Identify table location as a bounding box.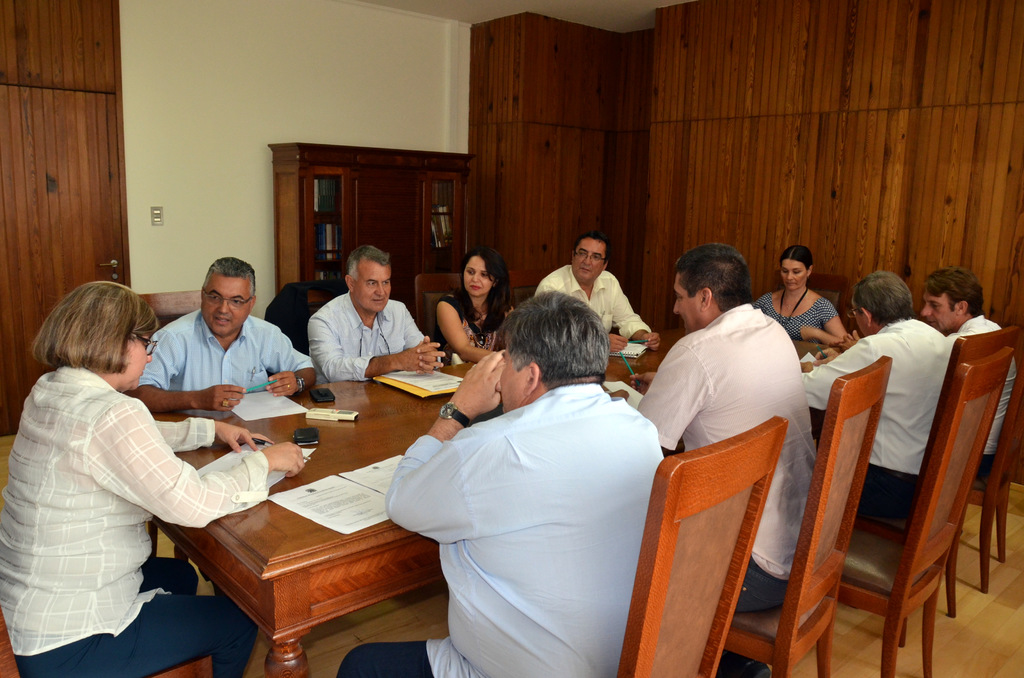
[153, 319, 868, 677].
